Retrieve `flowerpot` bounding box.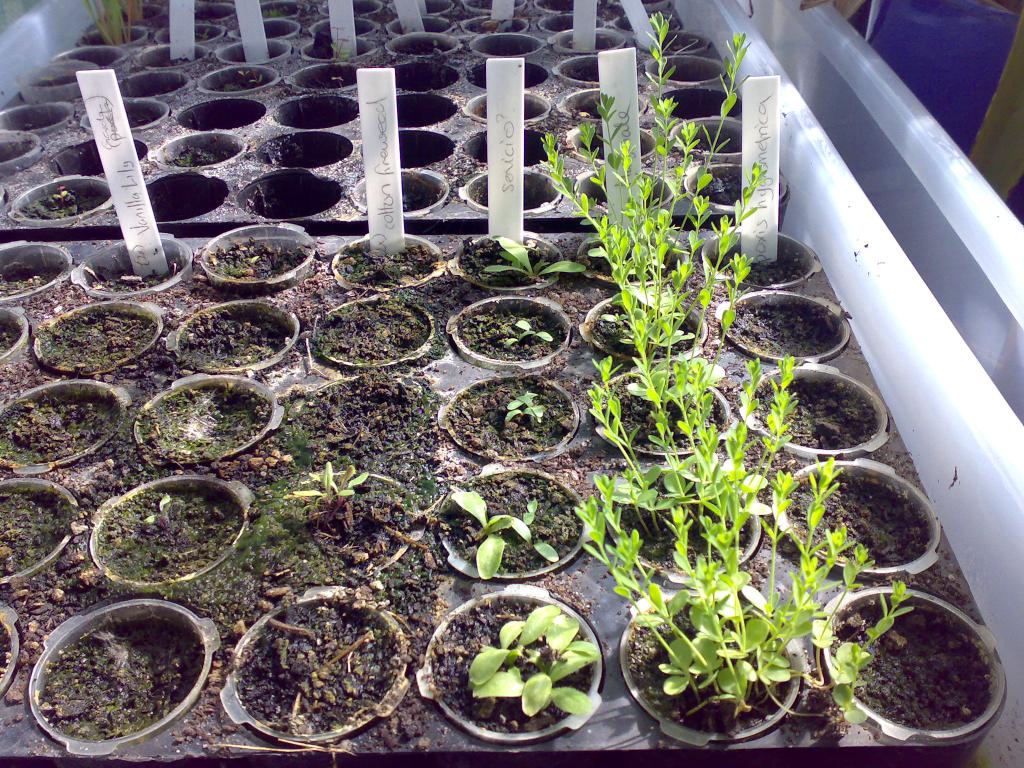
Bounding box: box=[773, 456, 943, 578].
